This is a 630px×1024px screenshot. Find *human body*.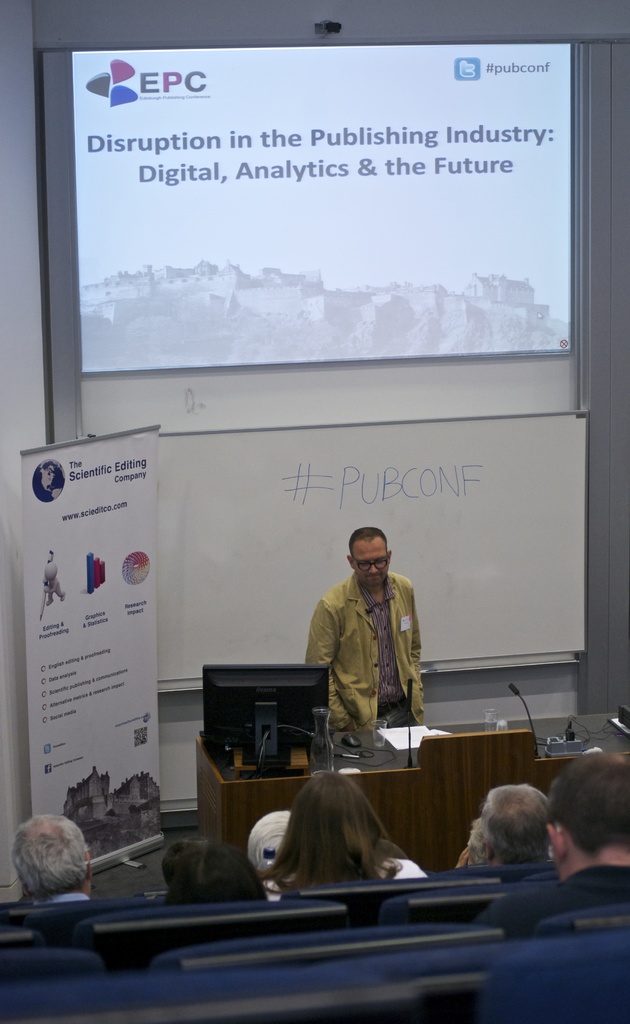
Bounding box: locate(480, 754, 629, 925).
